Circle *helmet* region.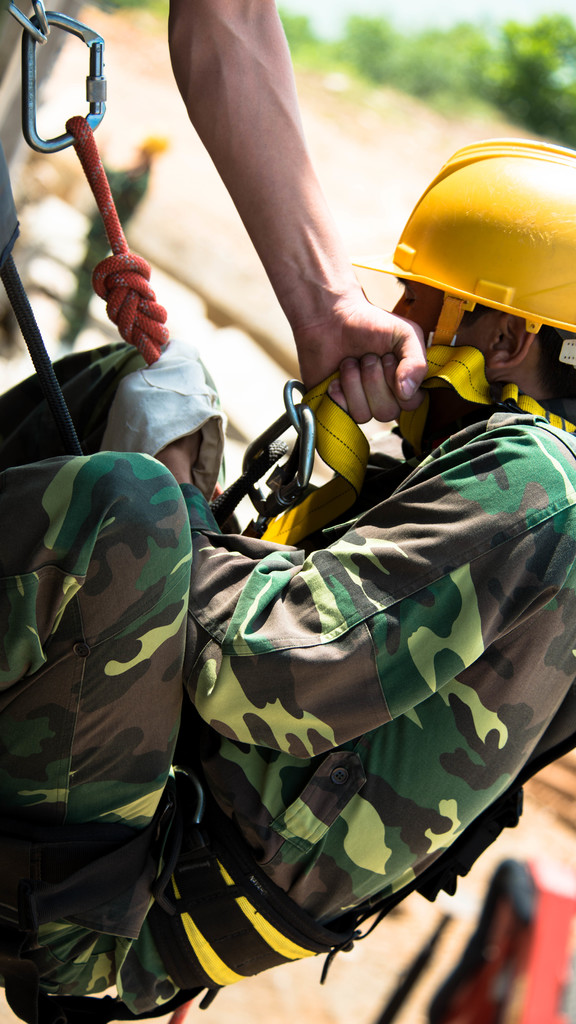
Region: left=382, top=125, right=572, bottom=388.
